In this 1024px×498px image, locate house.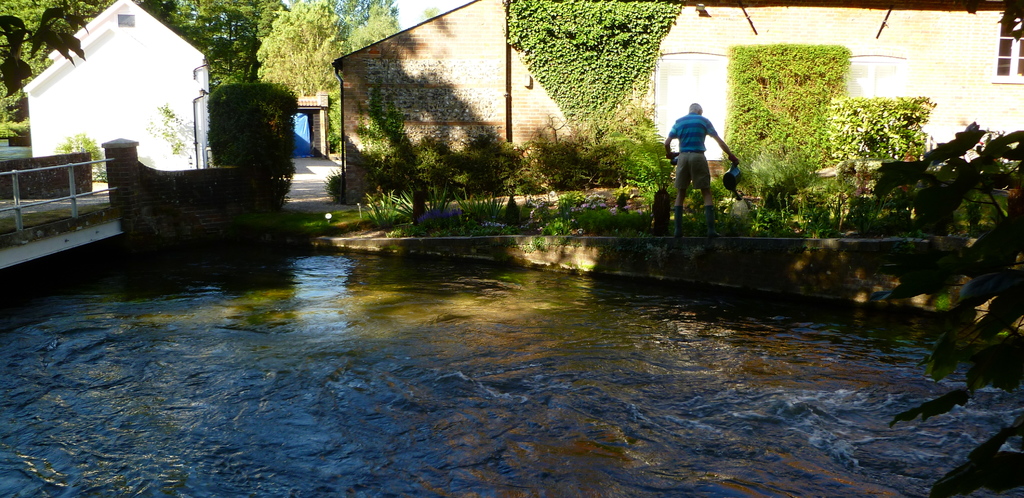
Bounding box: 330 0 1023 208.
